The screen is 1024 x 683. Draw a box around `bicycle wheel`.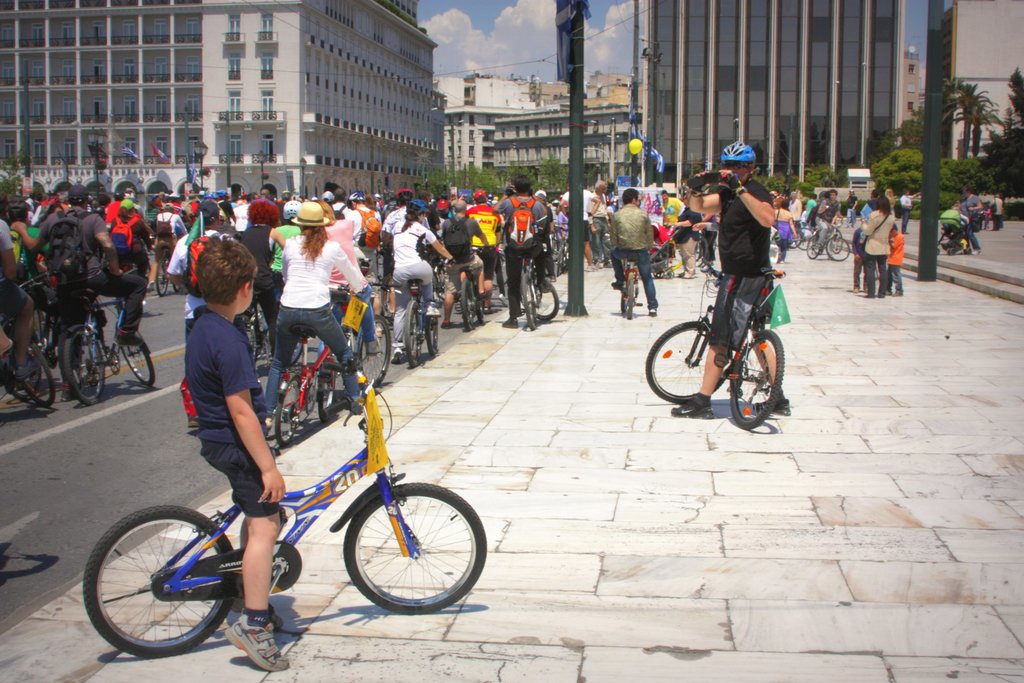
831 228 844 254.
